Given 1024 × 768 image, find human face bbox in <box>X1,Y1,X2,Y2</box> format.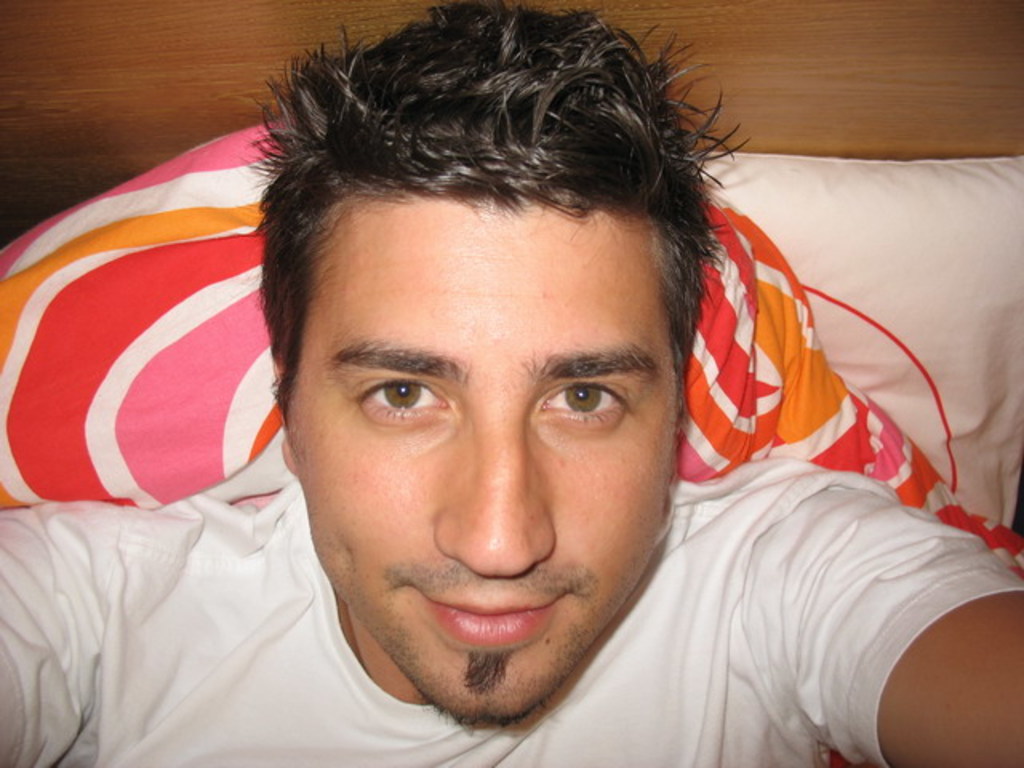
<box>282,190,667,730</box>.
